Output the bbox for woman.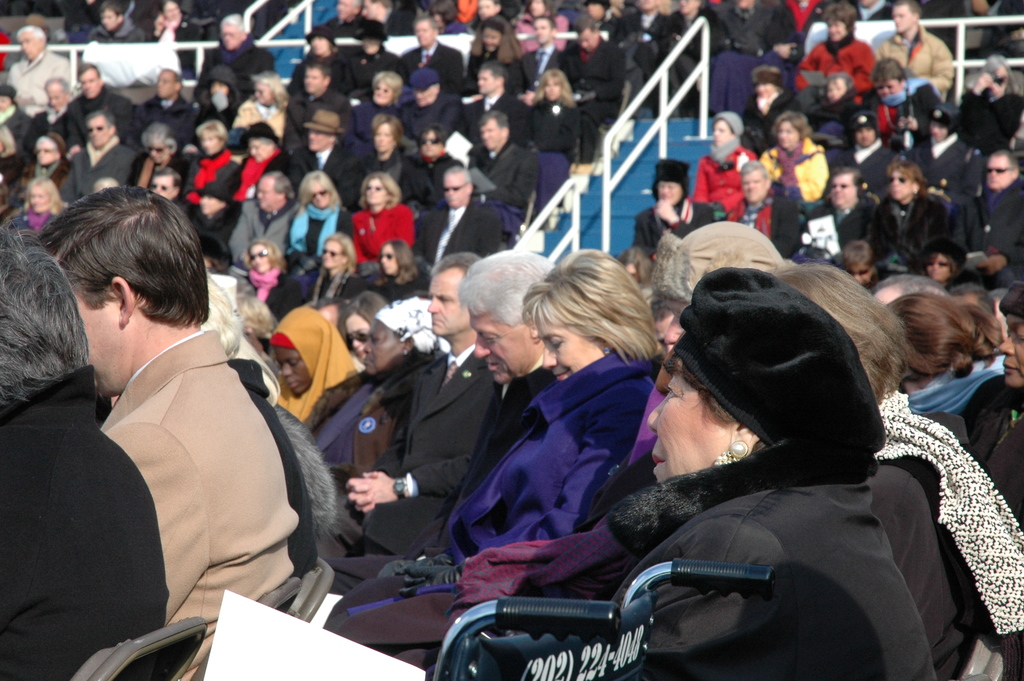
<bbox>956, 49, 1023, 156</bbox>.
